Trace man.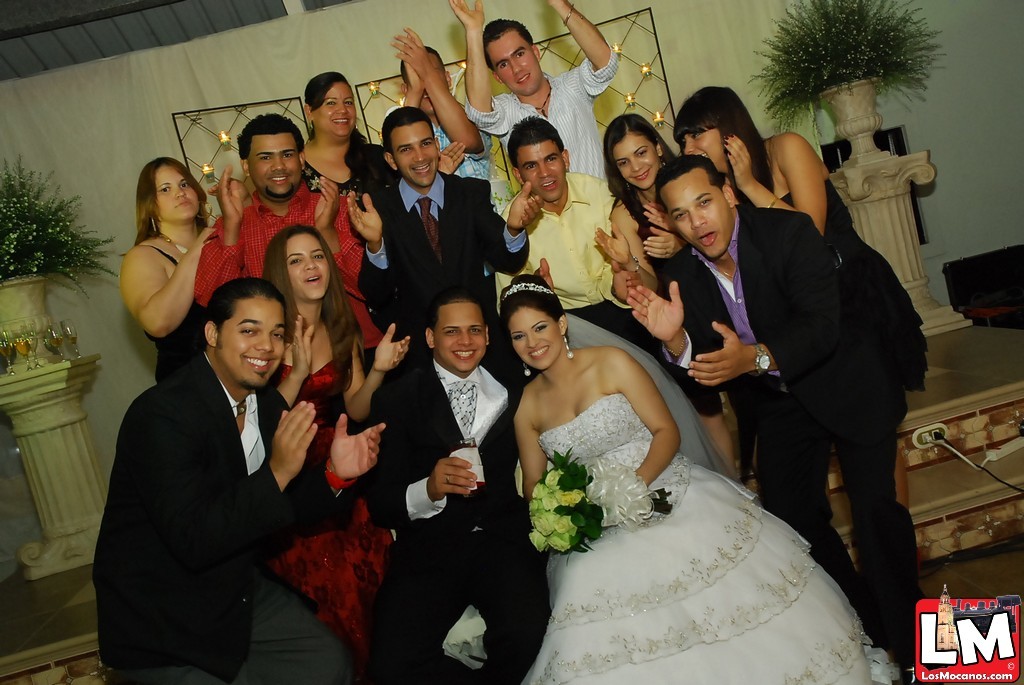
Traced to 605:153:954:671.
